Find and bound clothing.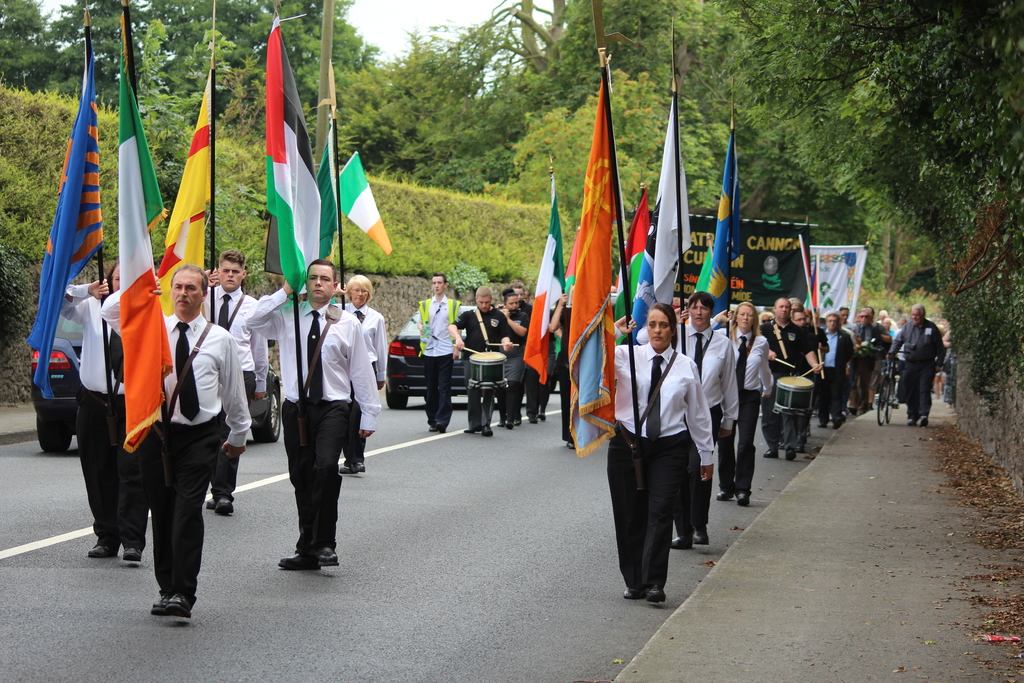
Bound: (636, 320, 737, 541).
